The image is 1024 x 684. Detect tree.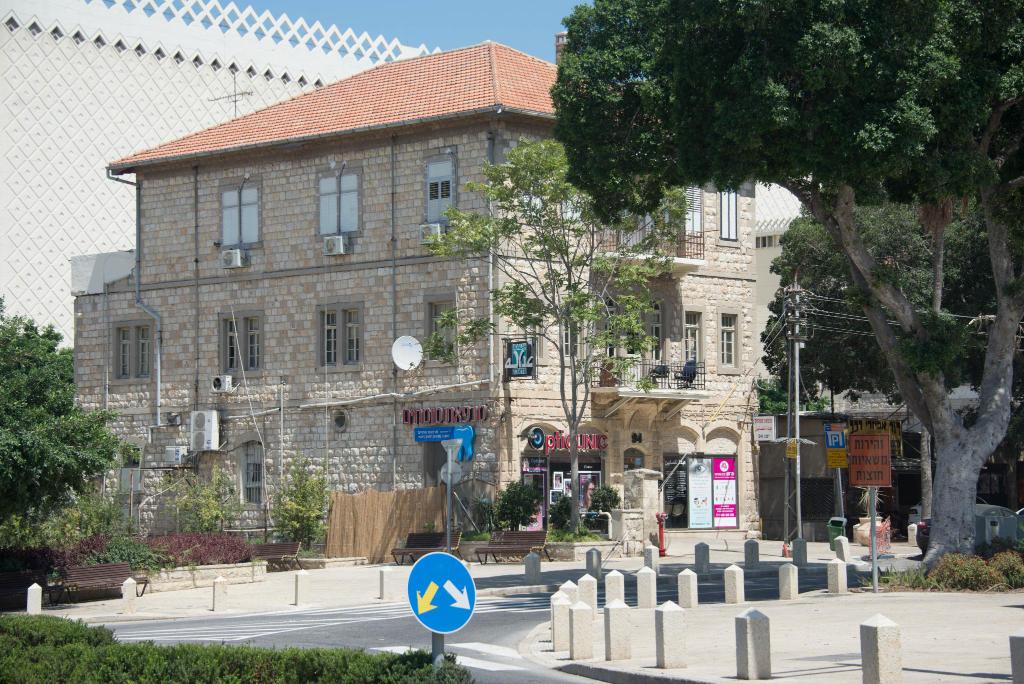
Detection: 4,335,120,580.
